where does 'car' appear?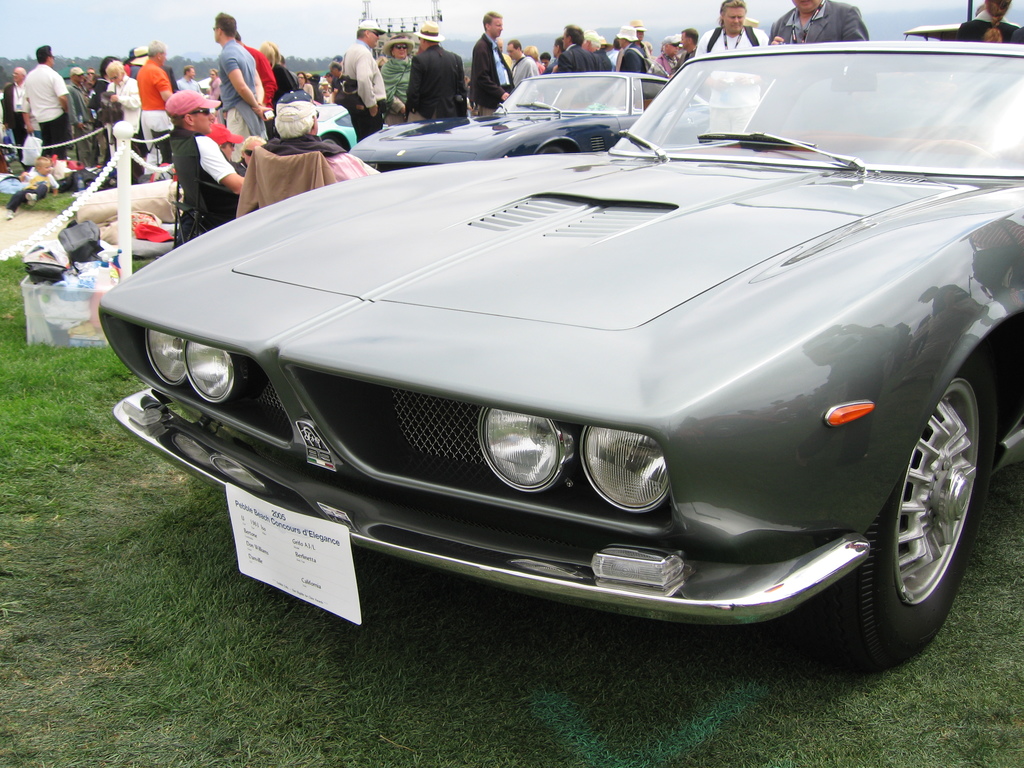
Appears at [x1=316, y1=100, x2=387, y2=150].
